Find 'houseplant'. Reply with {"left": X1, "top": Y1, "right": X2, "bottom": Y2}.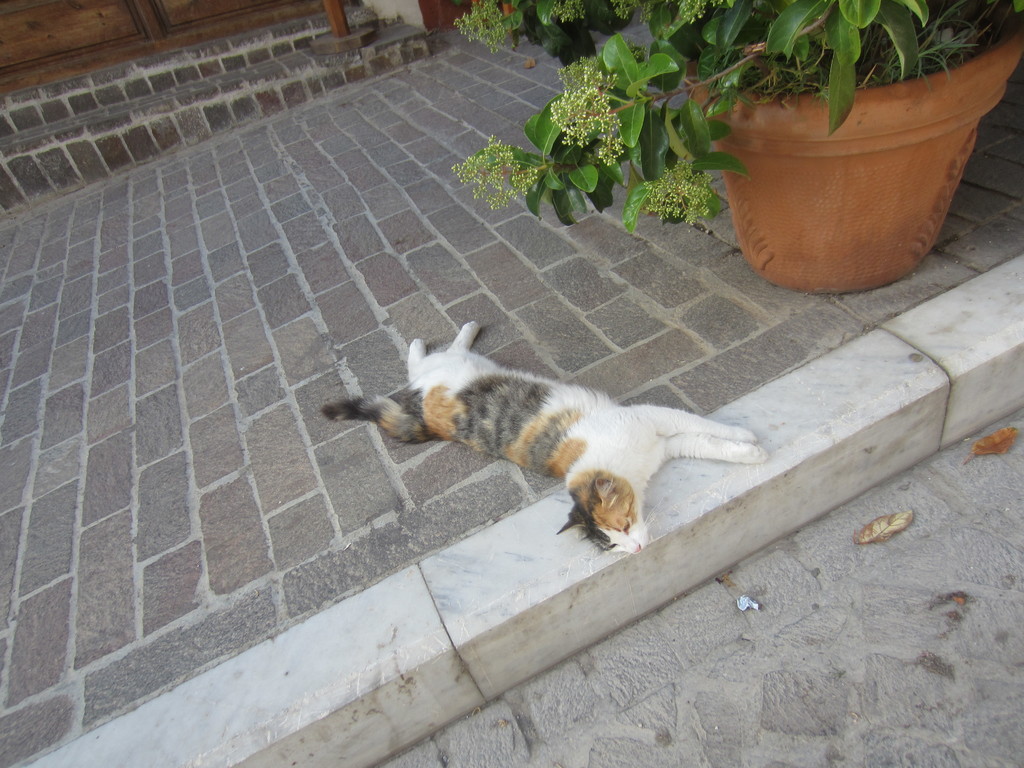
{"left": 453, "top": 0, "right": 1023, "bottom": 291}.
